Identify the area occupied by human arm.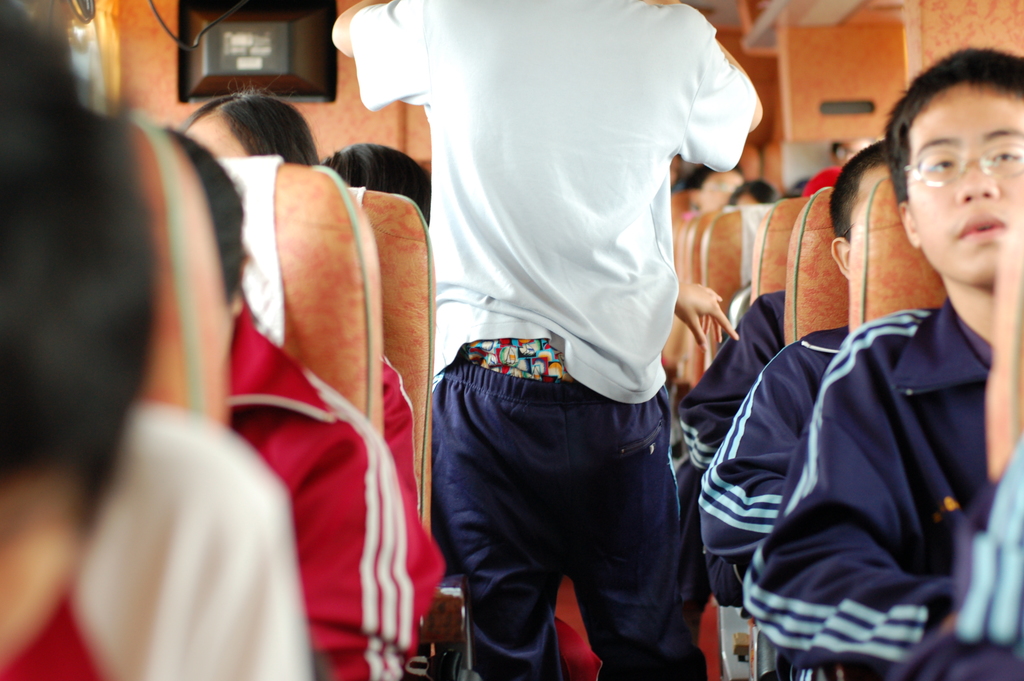
Area: 330/0/428/109.
